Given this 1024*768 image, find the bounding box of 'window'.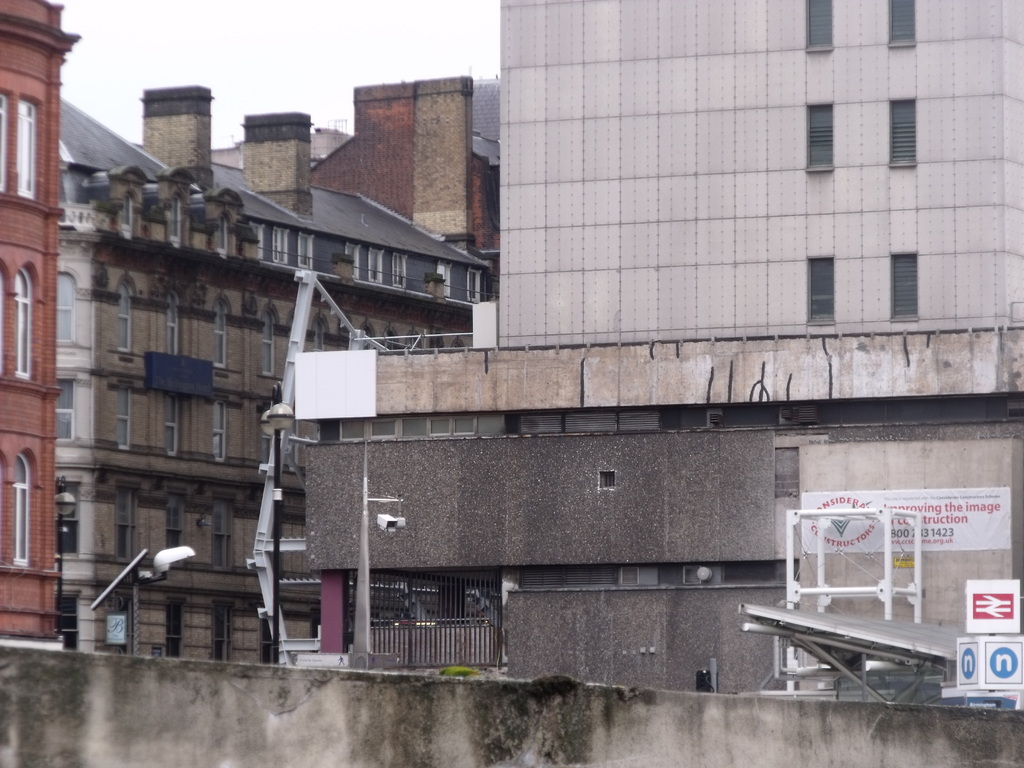
bbox=[345, 239, 362, 278].
